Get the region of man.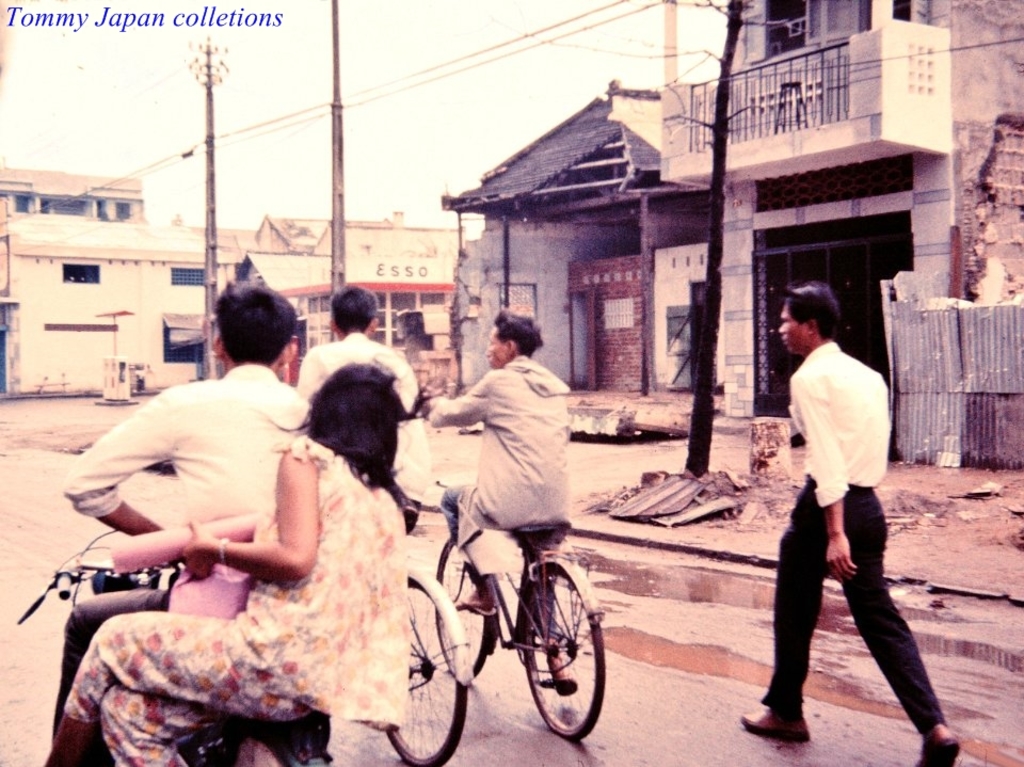
758 278 934 738.
